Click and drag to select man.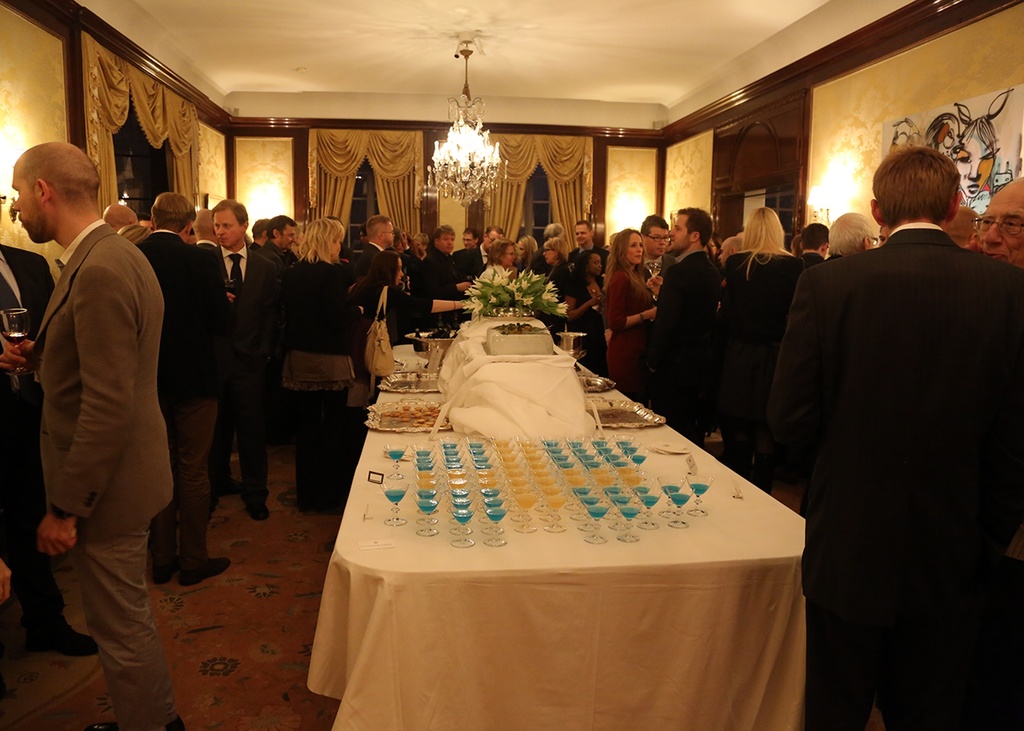
Selection: locate(351, 214, 396, 276).
